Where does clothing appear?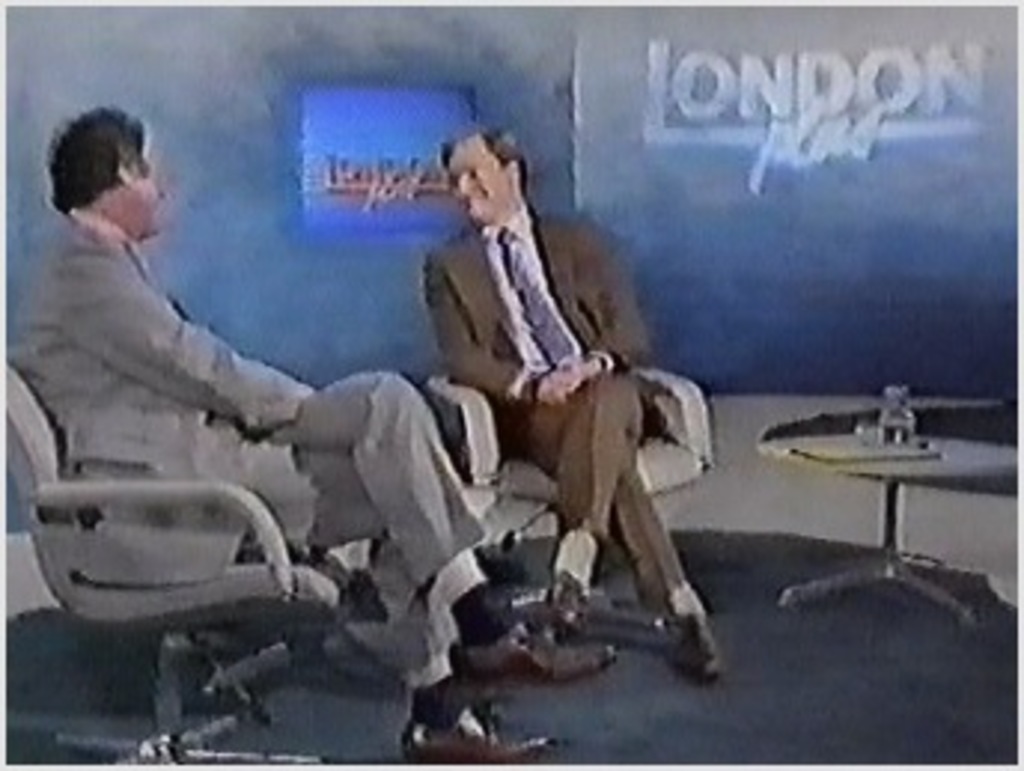
Appears at bbox(9, 202, 485, 697).
